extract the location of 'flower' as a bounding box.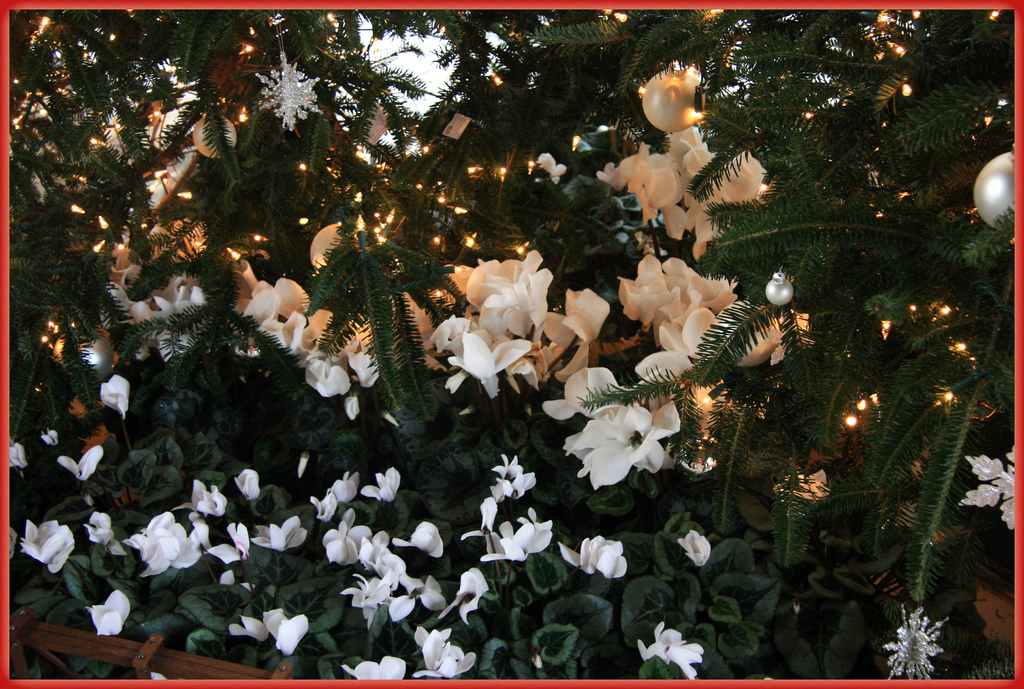
box(668, 643, 706, 681).
